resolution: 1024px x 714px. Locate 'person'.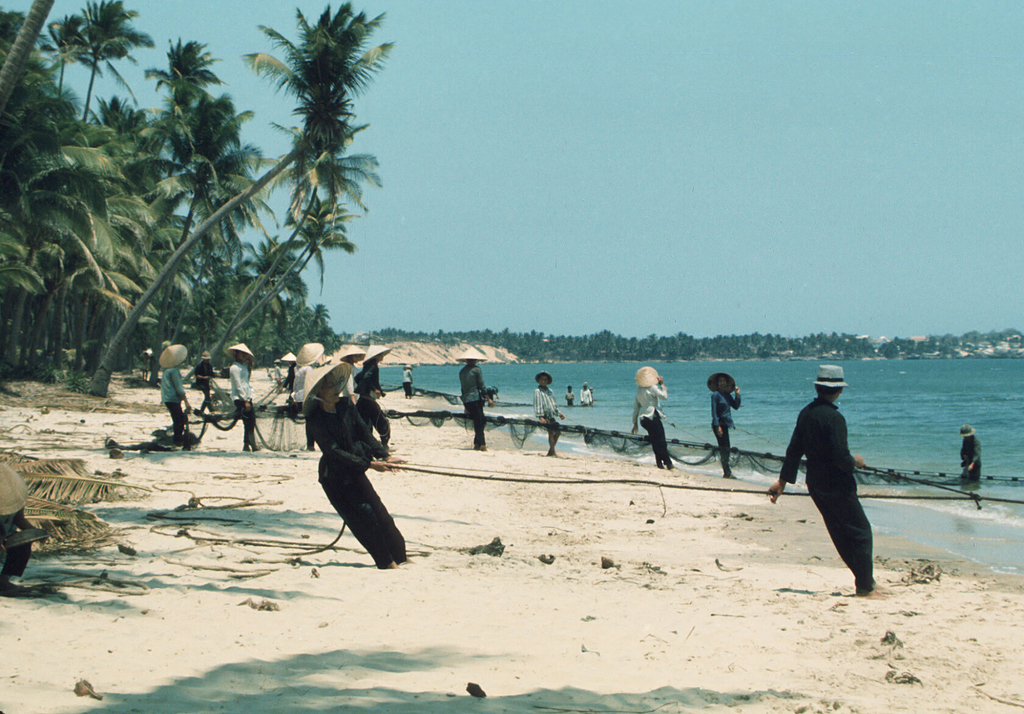
bbox=(458, 350, 500, 454).
